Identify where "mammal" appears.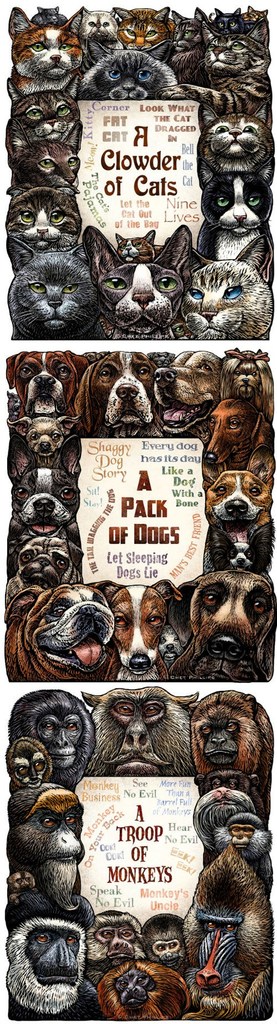
Appears at l=194, t=161, r=276, b=262.
